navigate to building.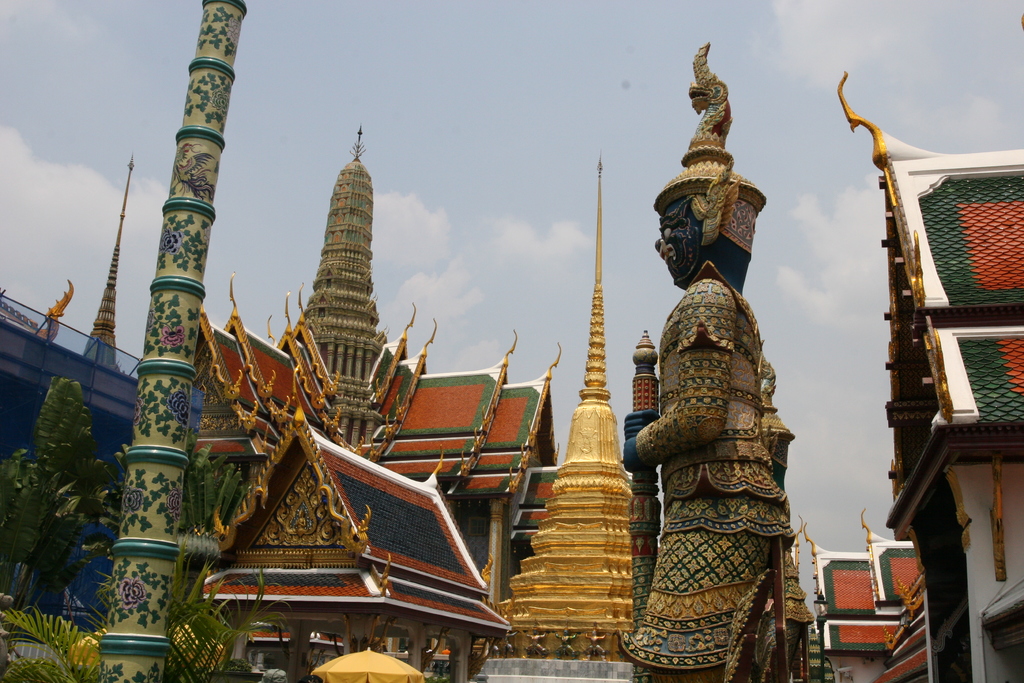
Navigation target: rect(845, 72, 1023, 682).
